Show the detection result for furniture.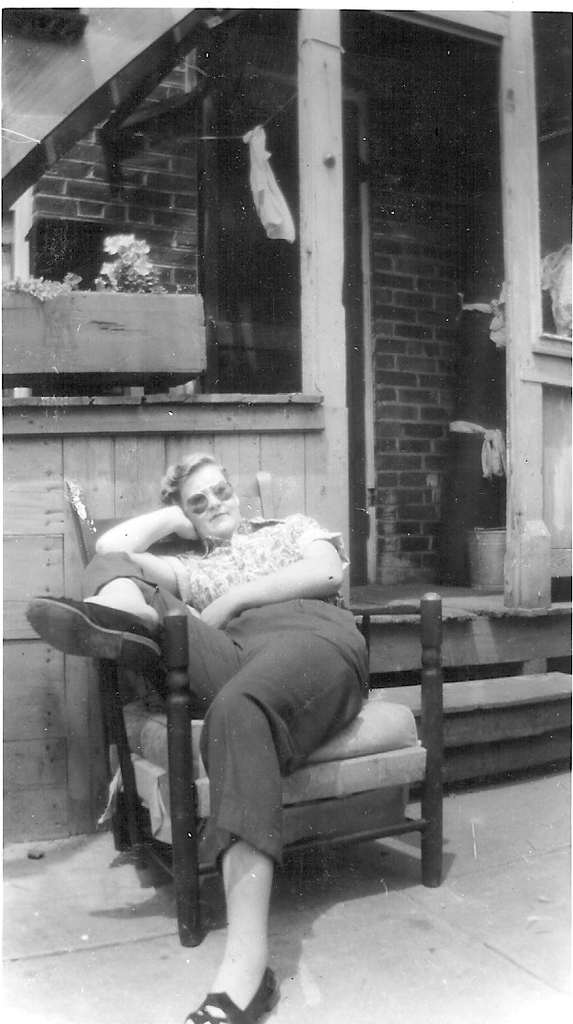
(x1=63, y1=469, x2=442, y2=951).
